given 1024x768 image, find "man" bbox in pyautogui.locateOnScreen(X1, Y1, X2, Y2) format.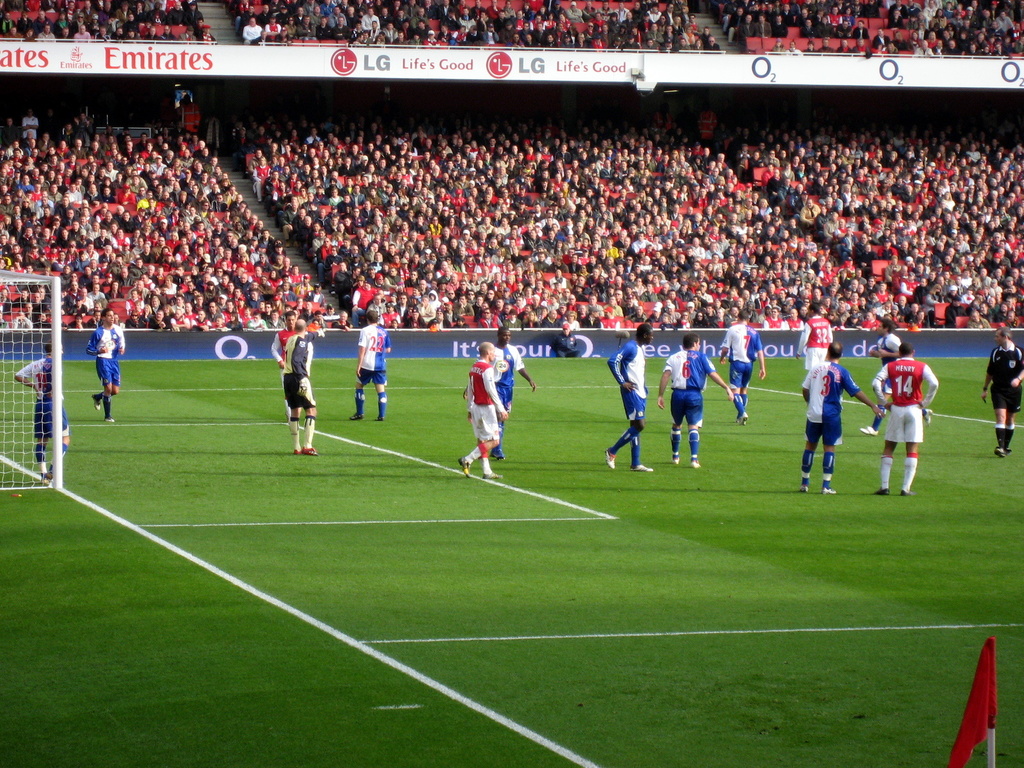
pyautogui.locateOnScreen(181, 148, 193, 165).
